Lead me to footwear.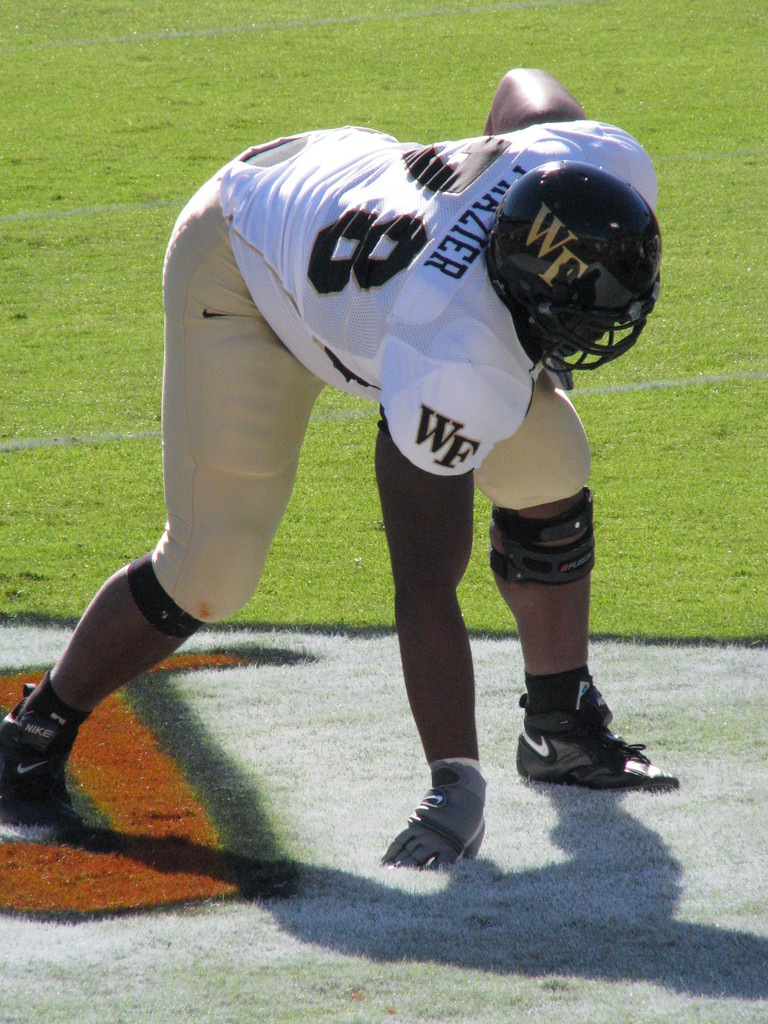
Lead to 0 701 79 848.
